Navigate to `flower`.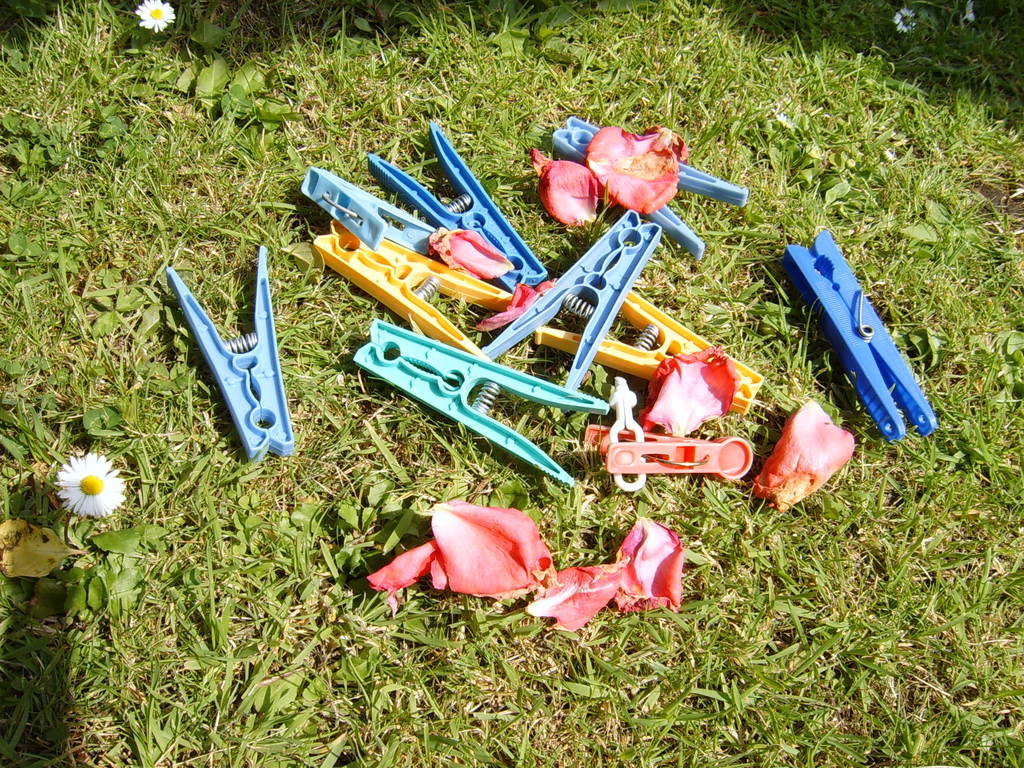
Navigation target: (left=136, top=0, right=184, bottom=32).
